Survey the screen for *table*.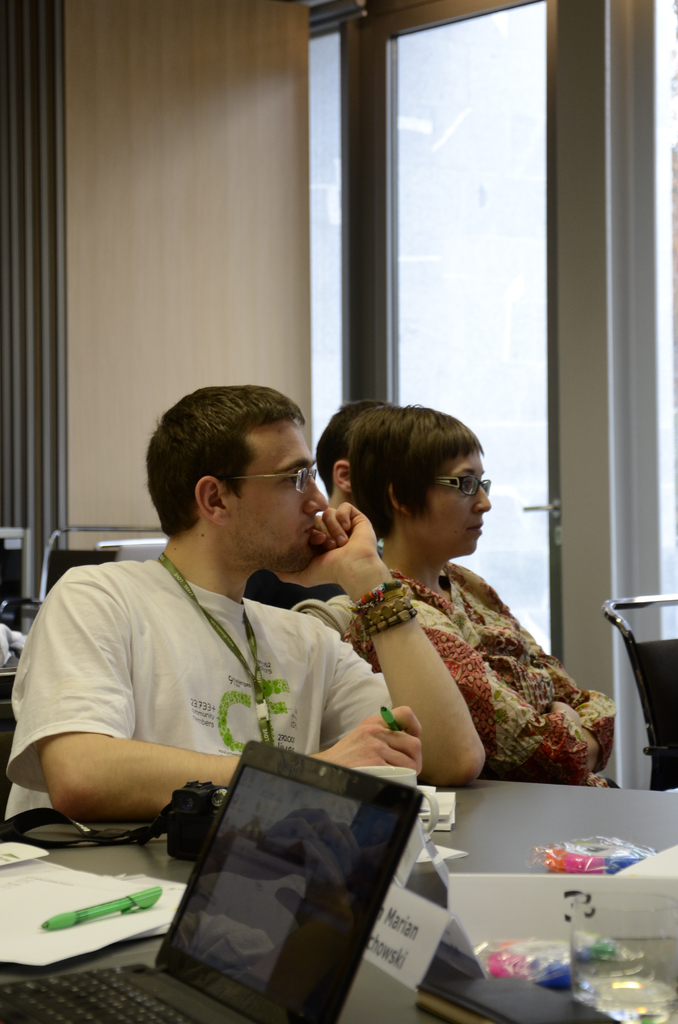
Survey found: {"left": 0, "top": 774, "right": 677, "bottom": 1023}.
